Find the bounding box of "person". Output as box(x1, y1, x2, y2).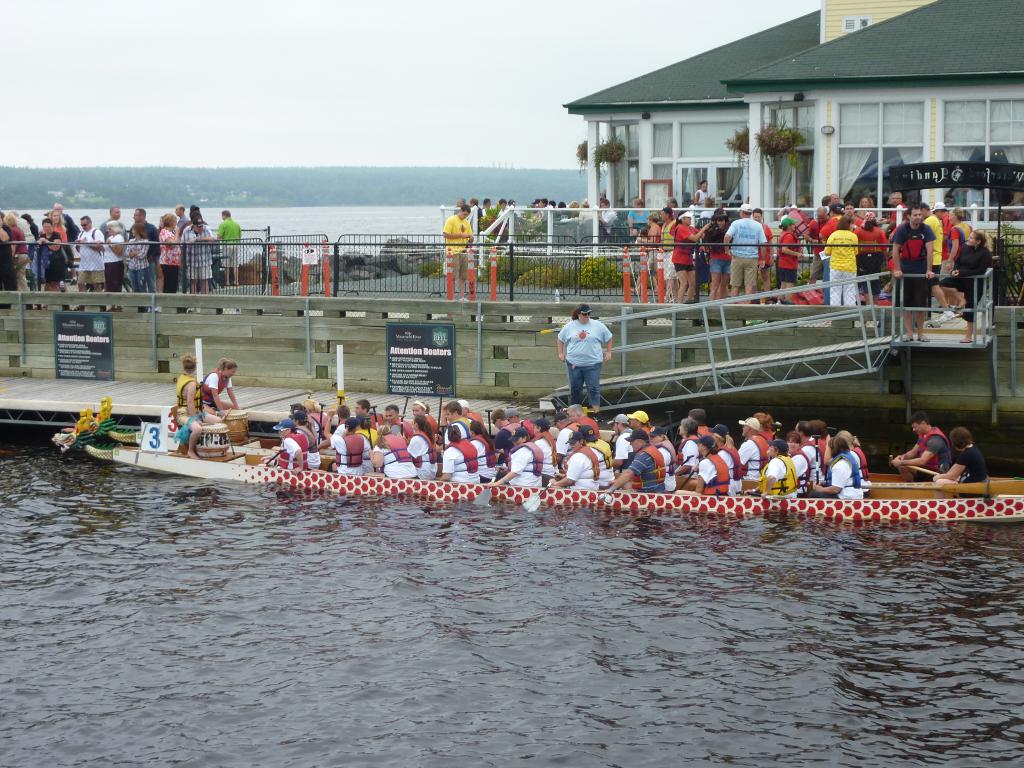
box(827, 218, 857, 303).
